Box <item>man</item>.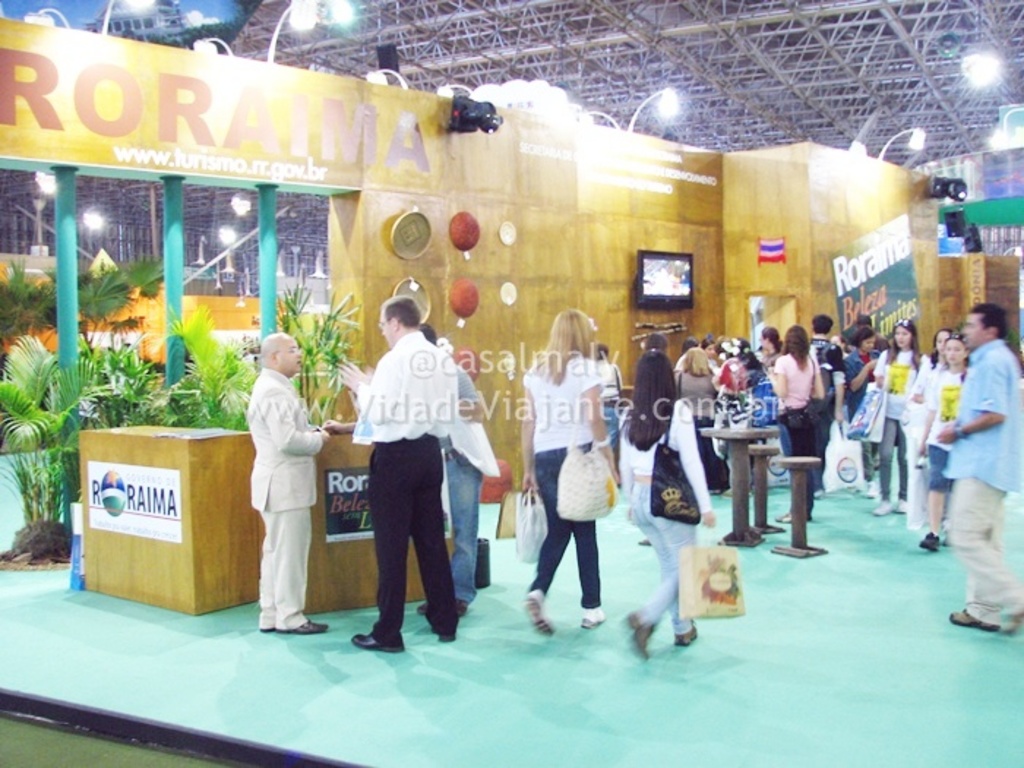
left=331, top=317, right=505, bottom=619.
